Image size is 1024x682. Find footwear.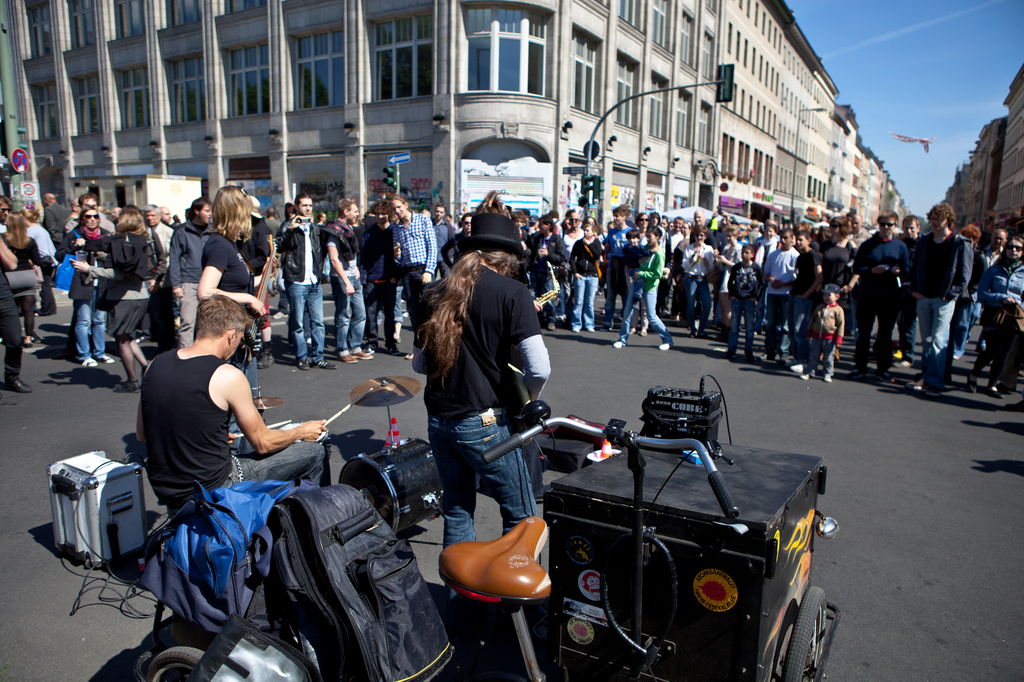
698,333,708,338.
